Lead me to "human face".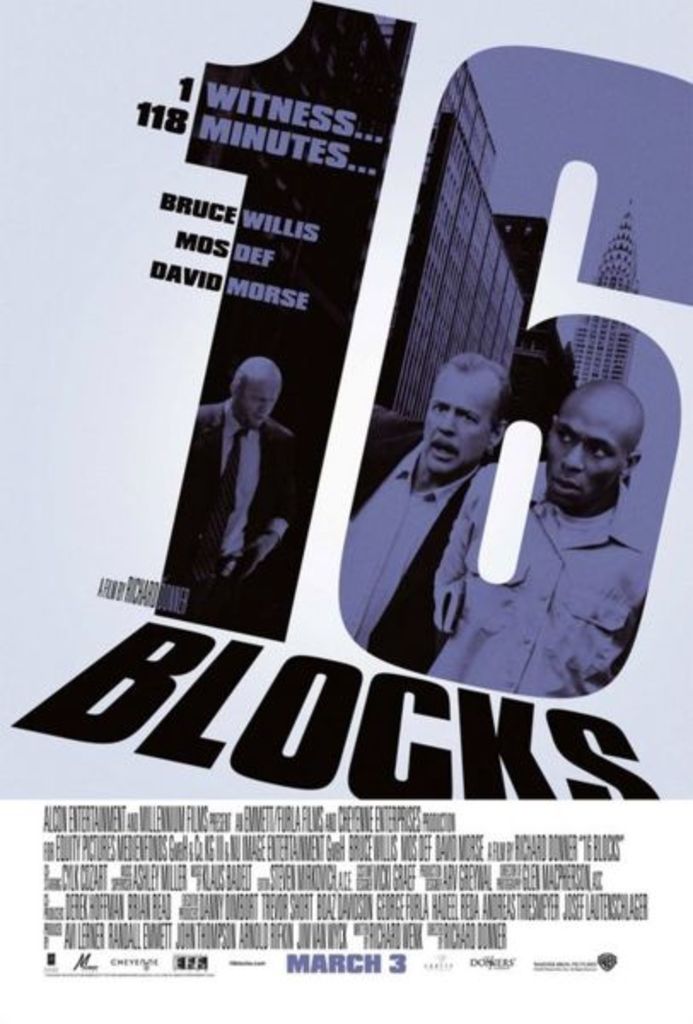
Lead to region(550, 393, 626, 514).
